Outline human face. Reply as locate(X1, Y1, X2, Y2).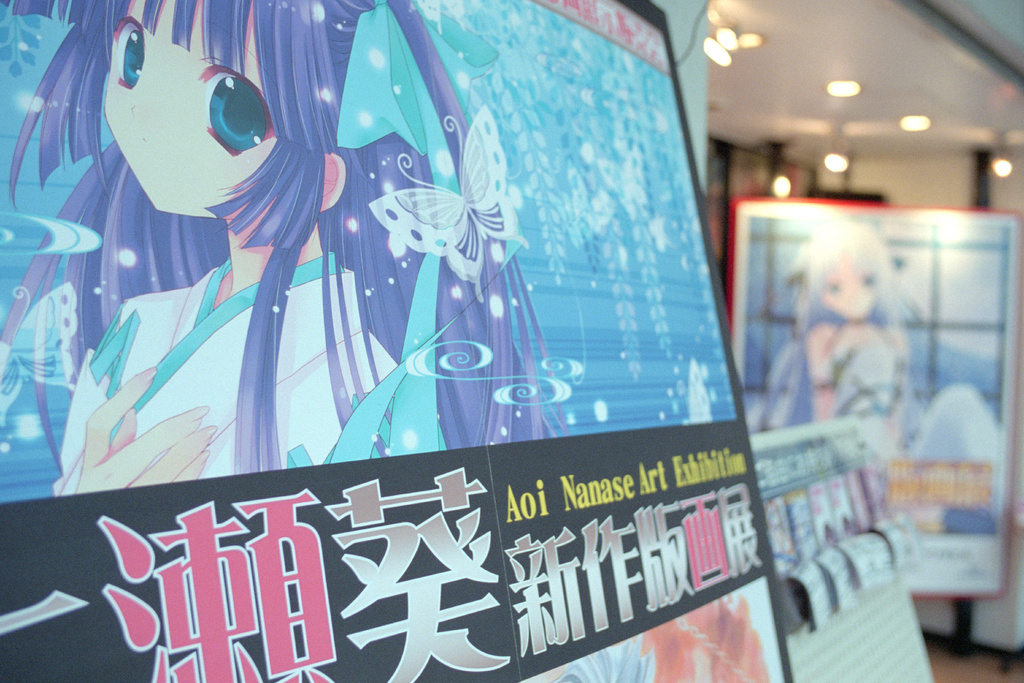
locate(101, 1, 278, 212).
